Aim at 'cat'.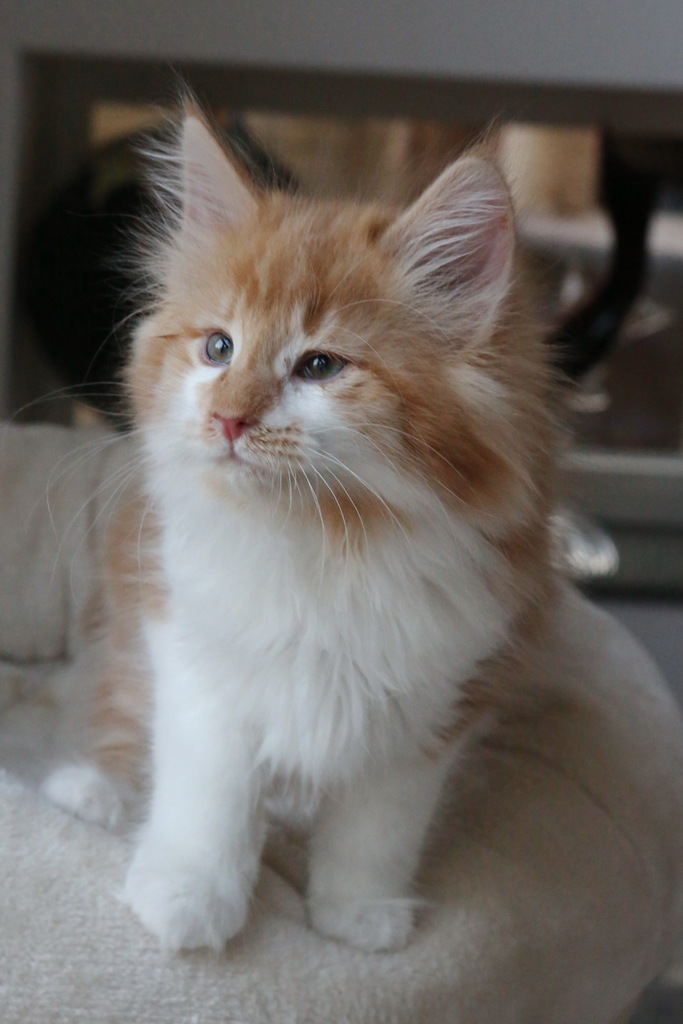
Aimed at left=53, top=89, right=574, bottom=968.
